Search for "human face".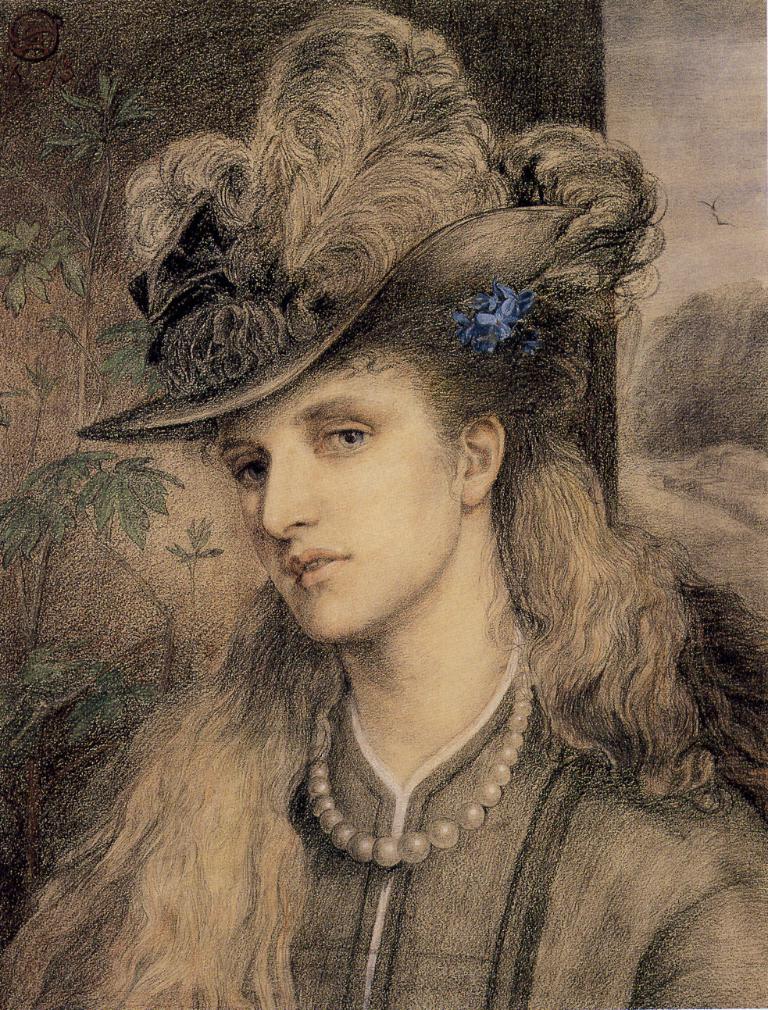
Found at locate(219, 341, 468, 643).
